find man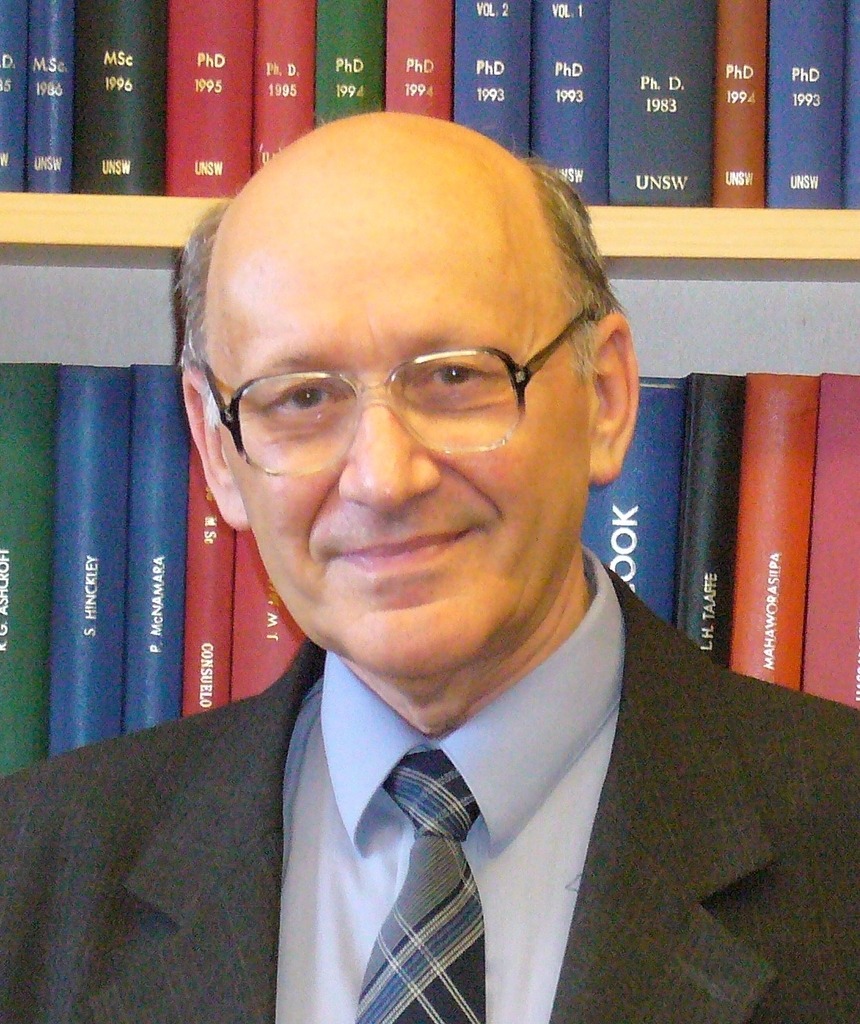
x1=0, y1=103, x2=859, y2=1023
